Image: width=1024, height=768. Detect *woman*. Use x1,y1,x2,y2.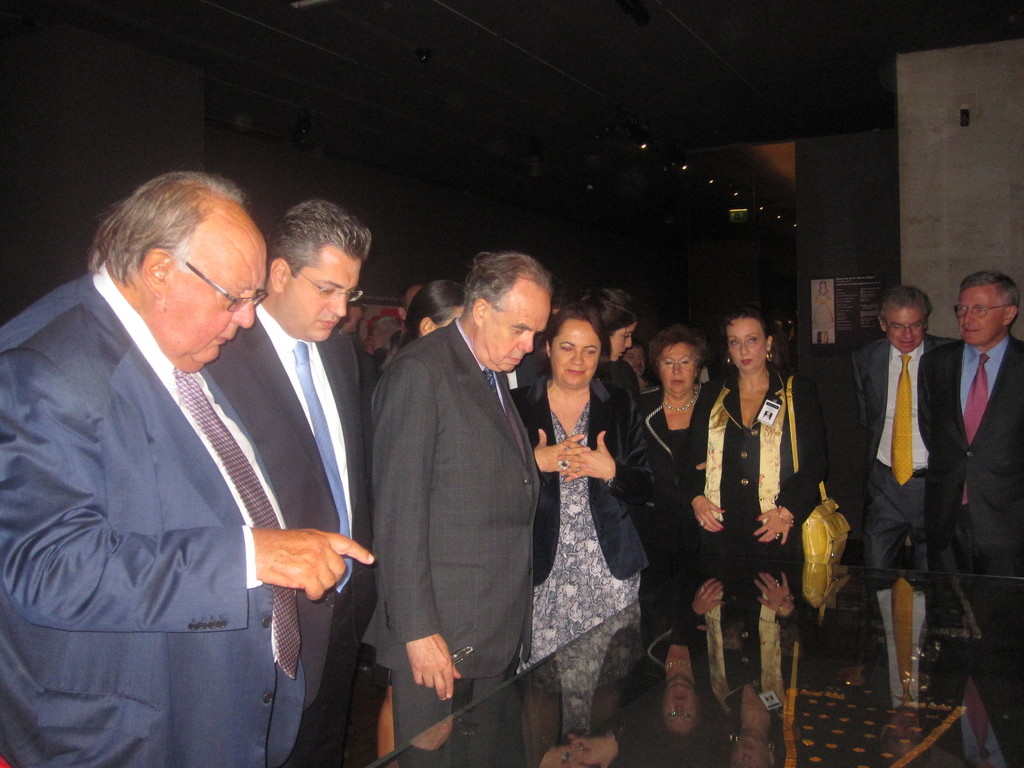
686,296,832,742.
